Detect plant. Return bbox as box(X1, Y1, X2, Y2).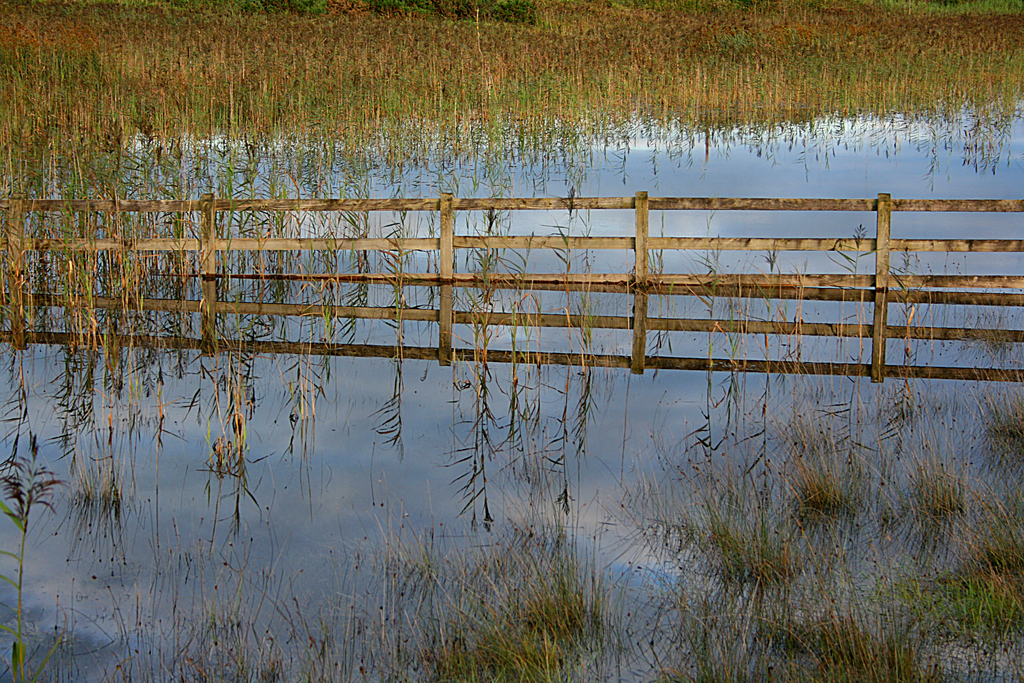
box(344, 614, 590, 682).
